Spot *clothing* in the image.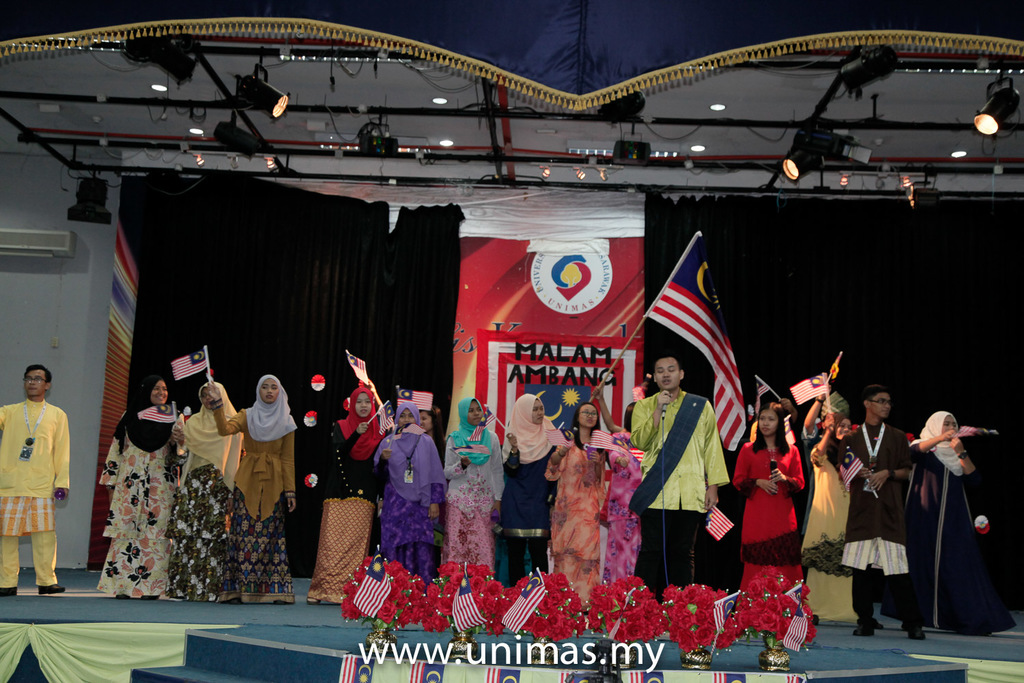
*clothing* found at 606:416:638:584.
